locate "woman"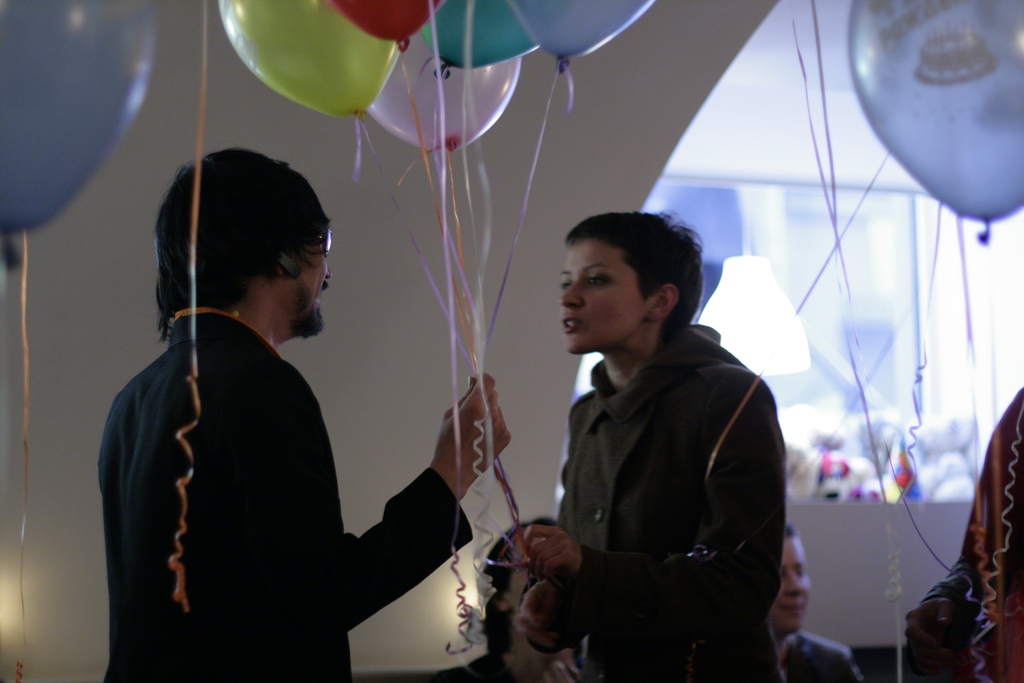
<box>497,204,803,682</box>
